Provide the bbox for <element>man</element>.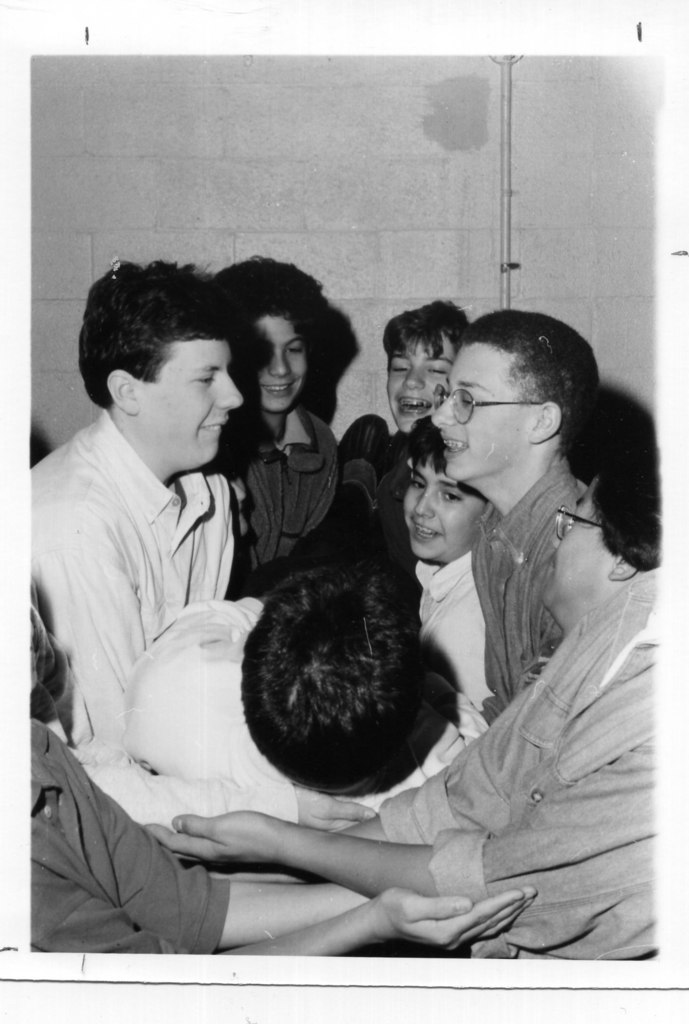
36, 252, 323, 928.
